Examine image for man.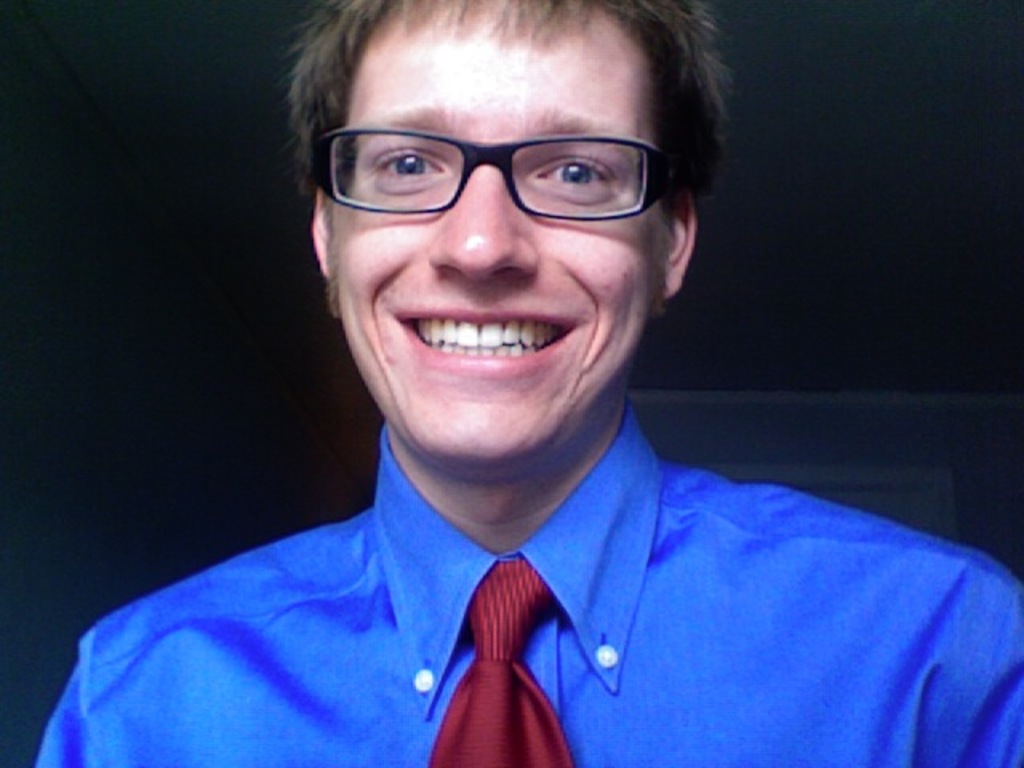
Examination result: box=[22, 18, 1016, 767].
